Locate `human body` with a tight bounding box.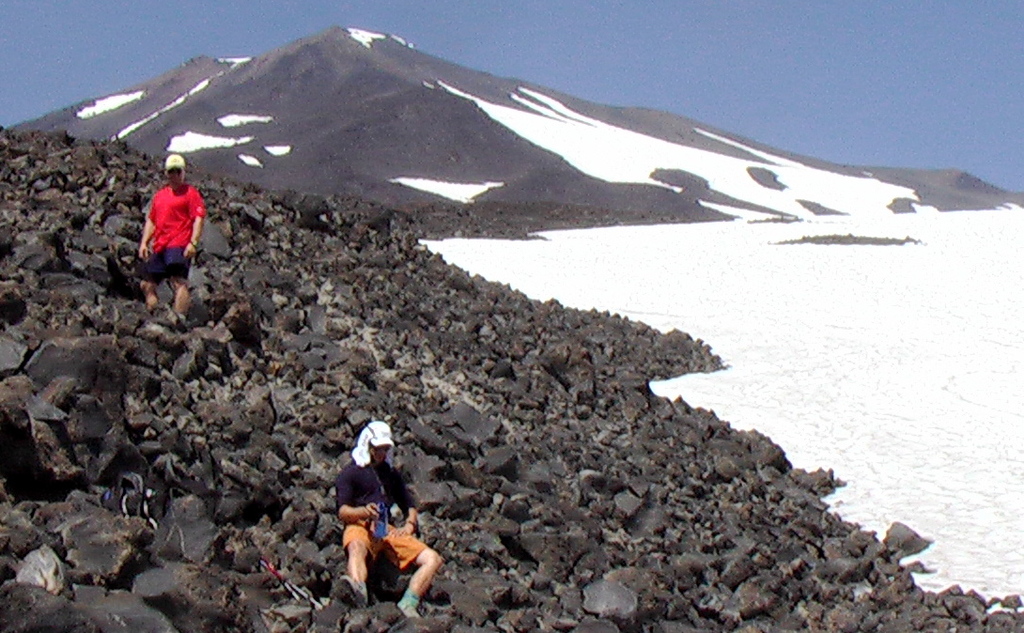
131, 140, 201, 280.
